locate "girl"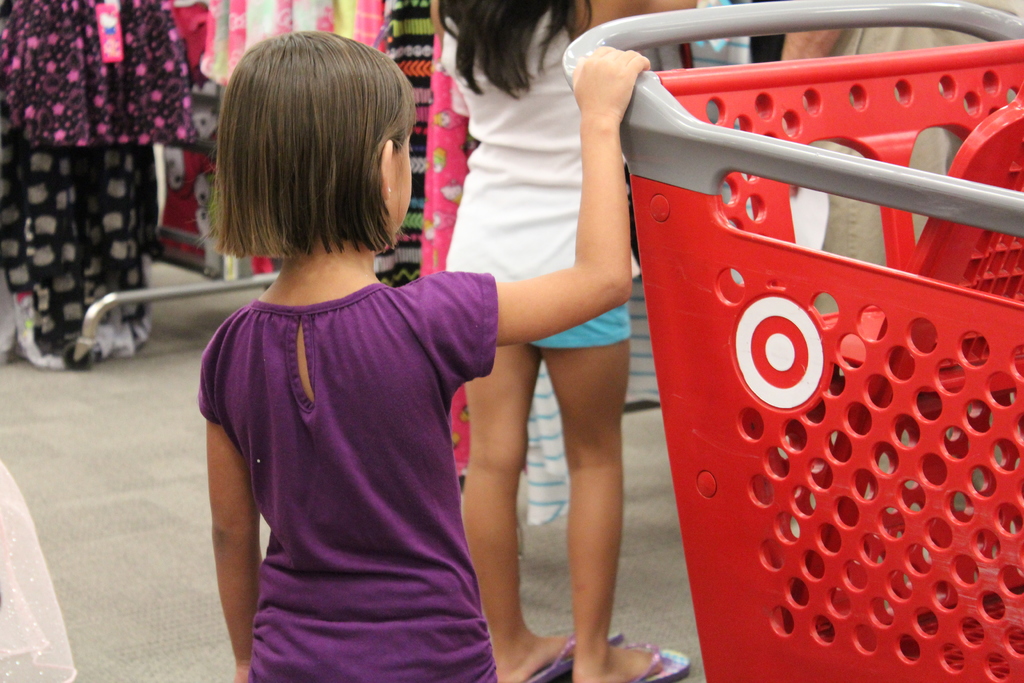
select_region(193, 31, 651, 682)
